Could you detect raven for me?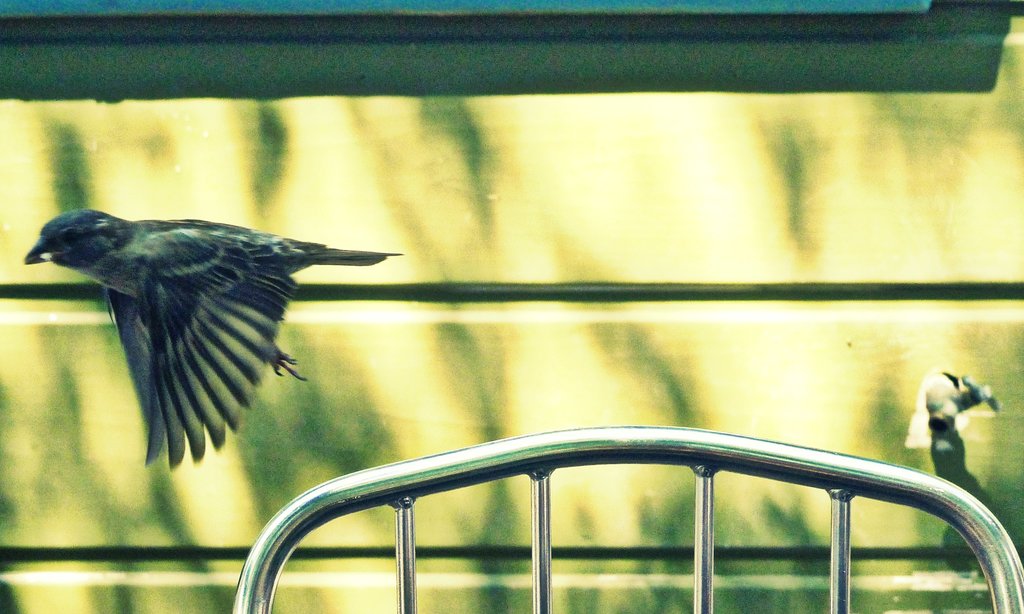
Detection result: 28, 204, 385, 477.
